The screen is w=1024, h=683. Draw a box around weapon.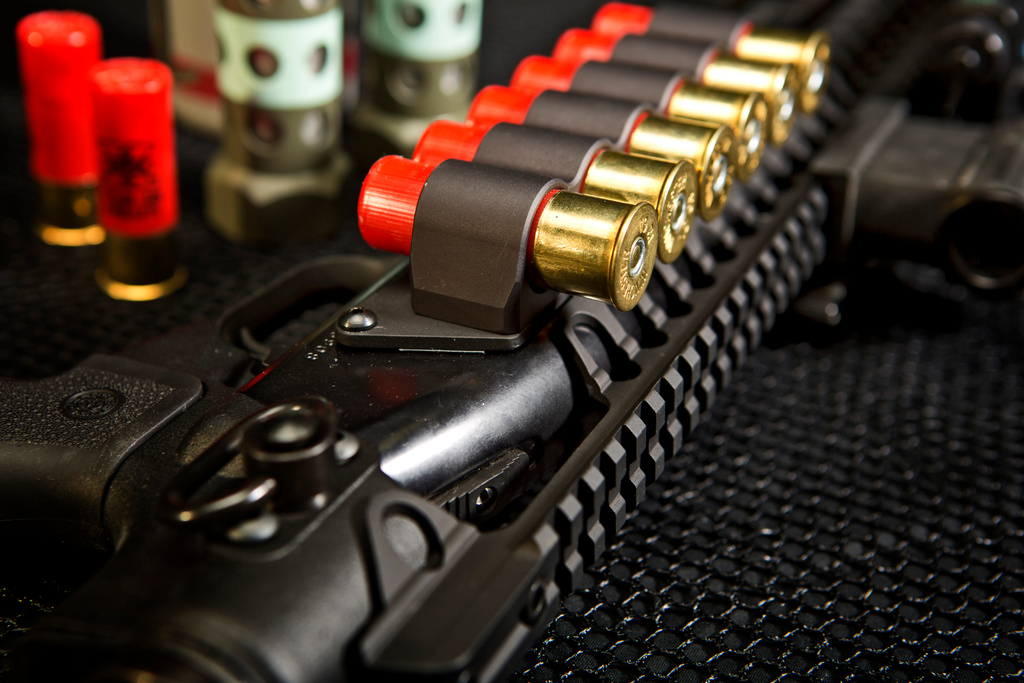
detection(0, 0, 1023, 682).
